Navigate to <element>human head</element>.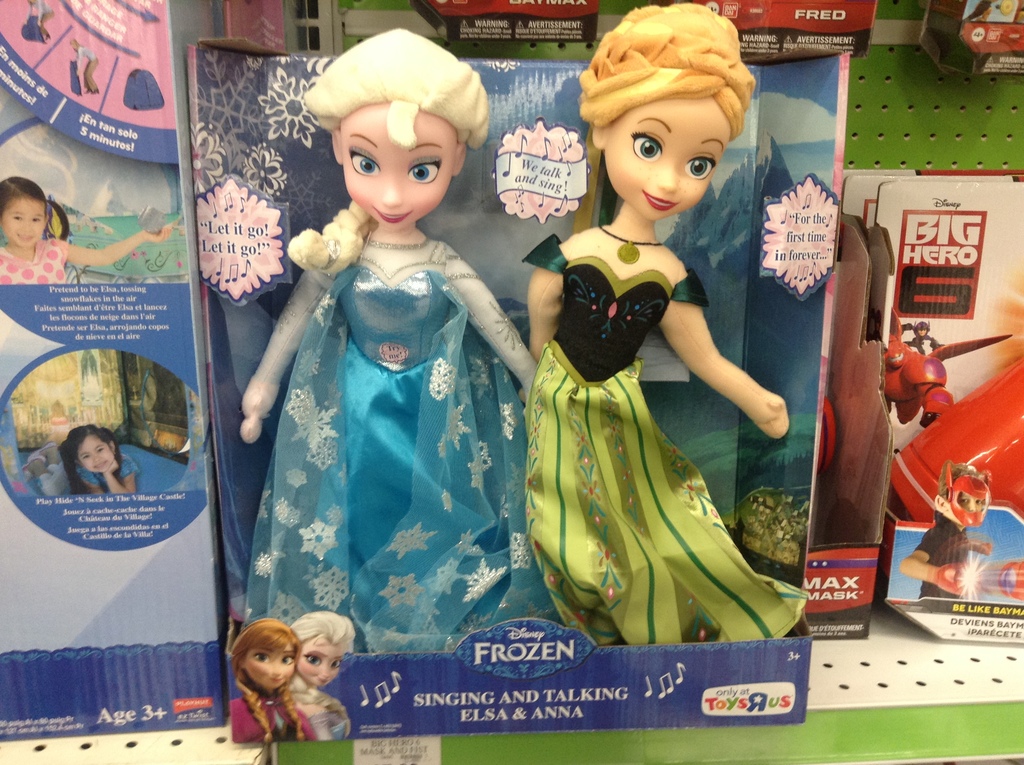
Navigation target: 235:616:303:686.
